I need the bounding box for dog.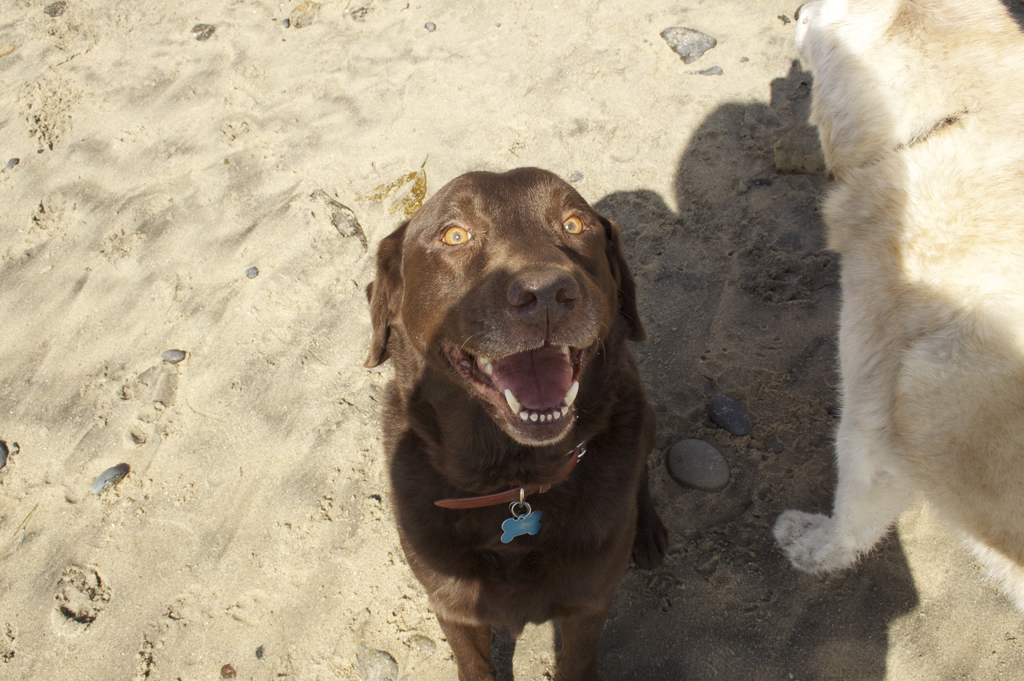
Here it is: 771/0/1023/613.
